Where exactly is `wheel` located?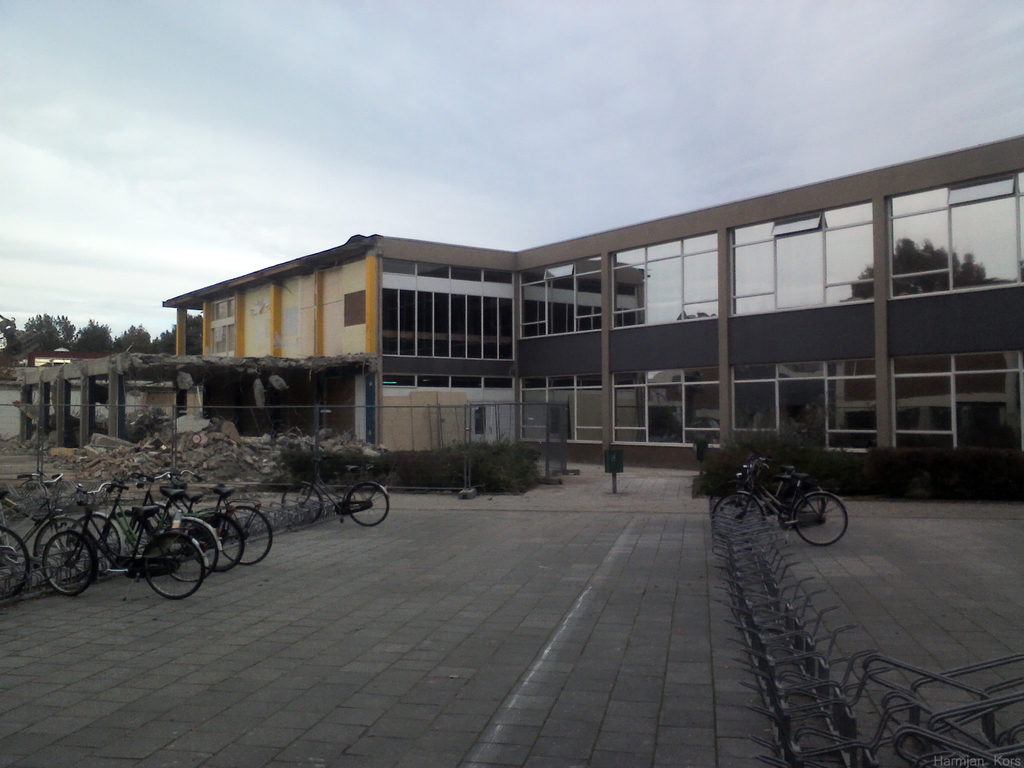
Its bounding box is 792/491/849/548.
